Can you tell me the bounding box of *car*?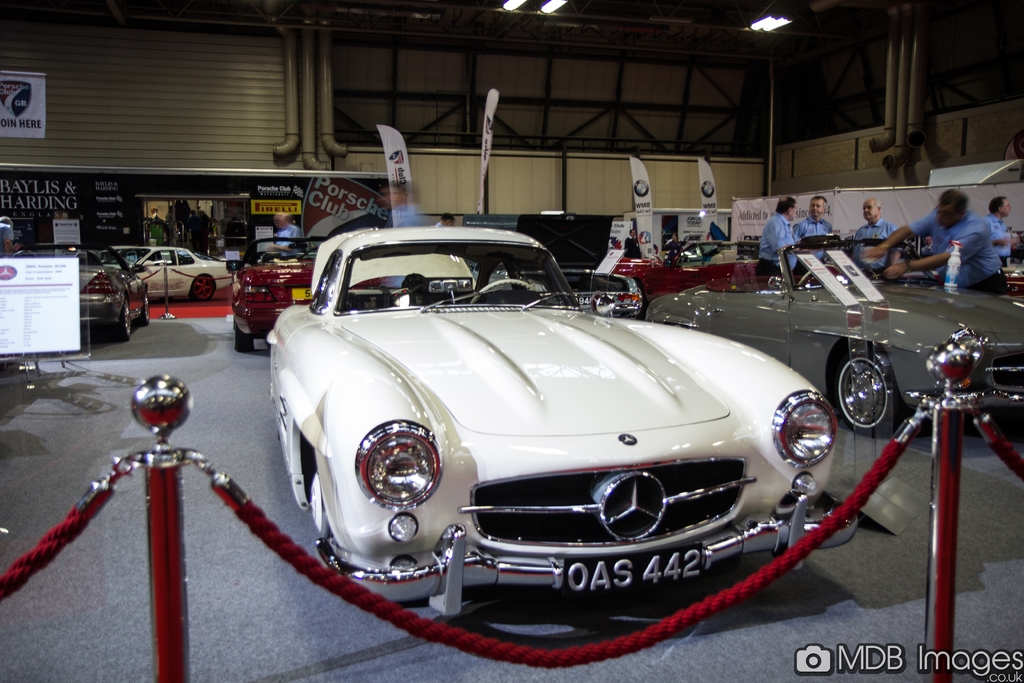
[217,234,394,355].
